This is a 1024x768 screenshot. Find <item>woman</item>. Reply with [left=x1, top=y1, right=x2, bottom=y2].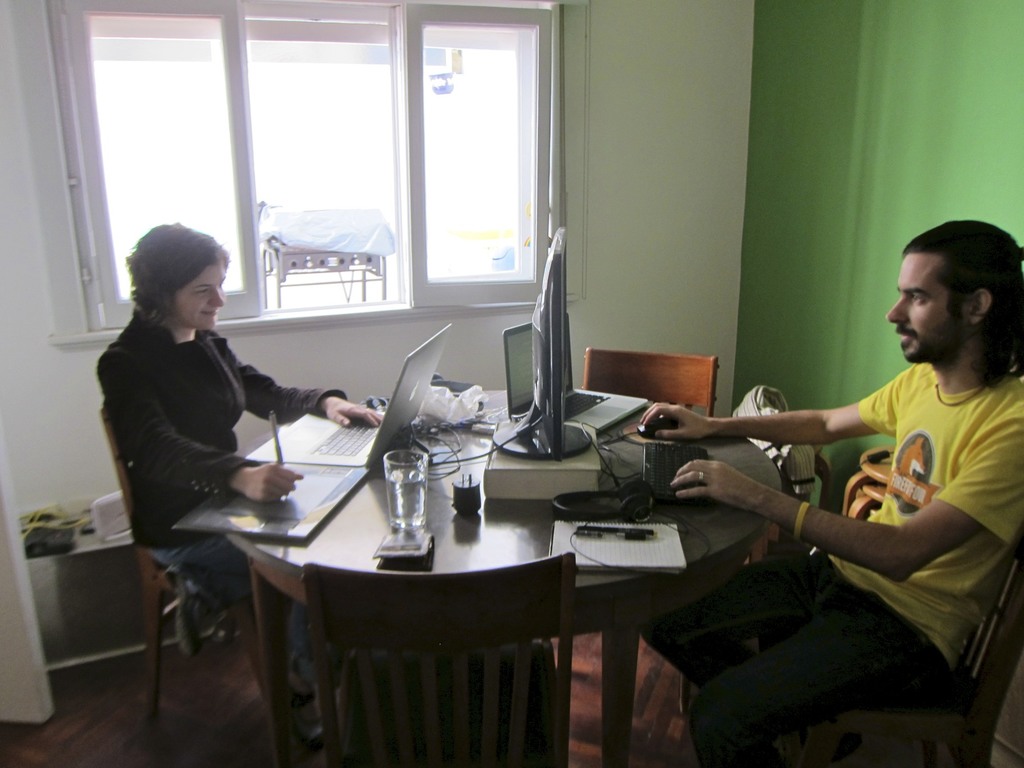
[left=89, top=207, right=312, bottom=665].
